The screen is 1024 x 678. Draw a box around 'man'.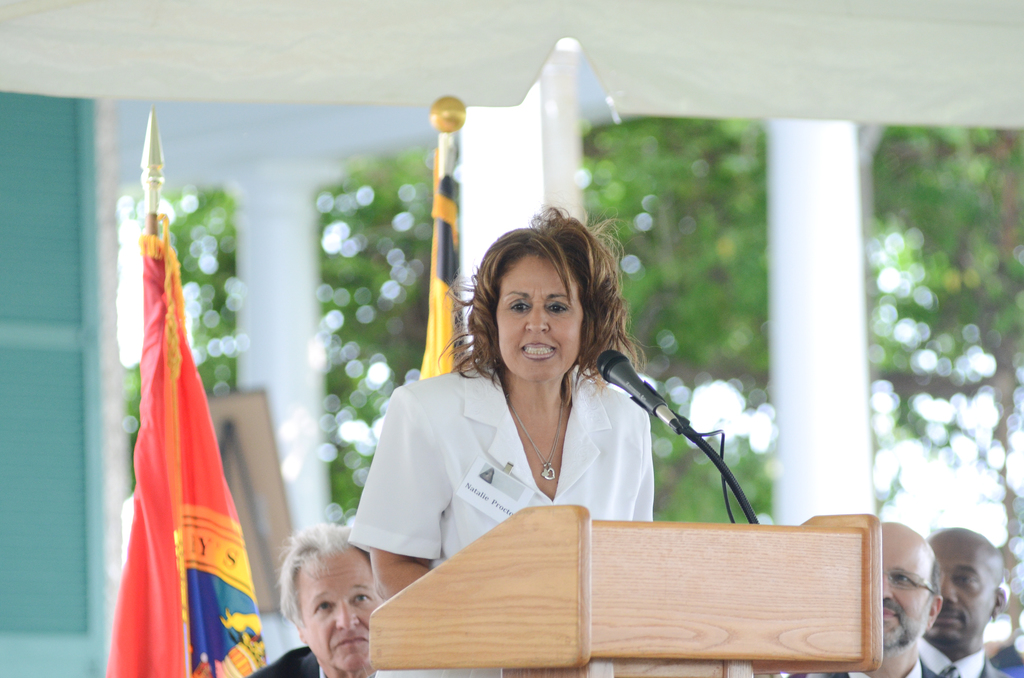
bbox(917, 527, 1009, 677).
